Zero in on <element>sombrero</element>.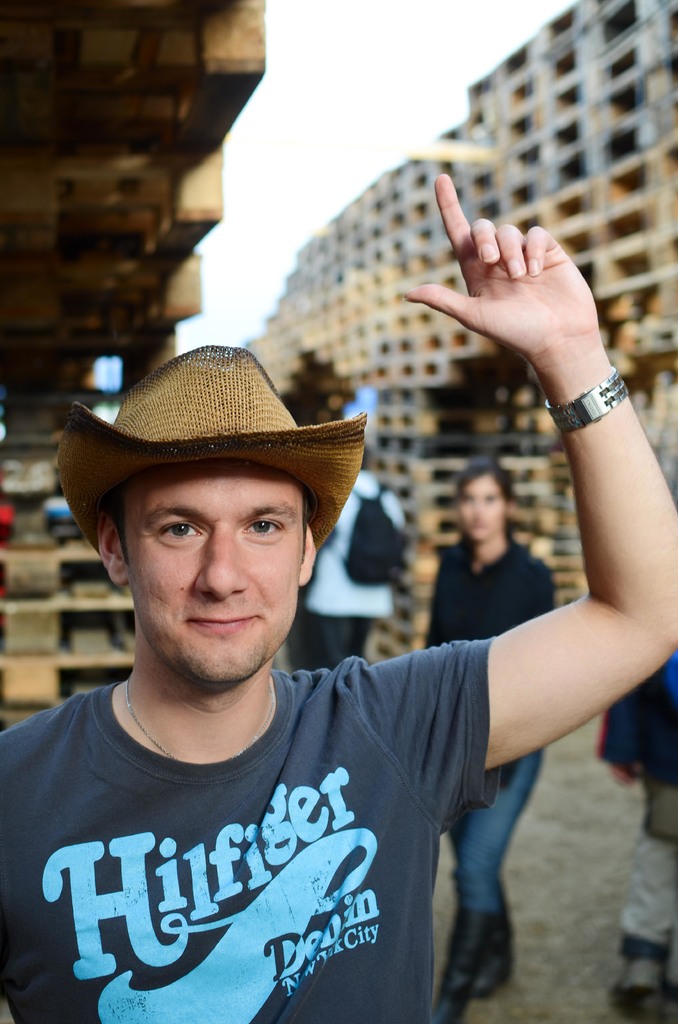
Zeroed in: <box>57,342,367,549</box>.
